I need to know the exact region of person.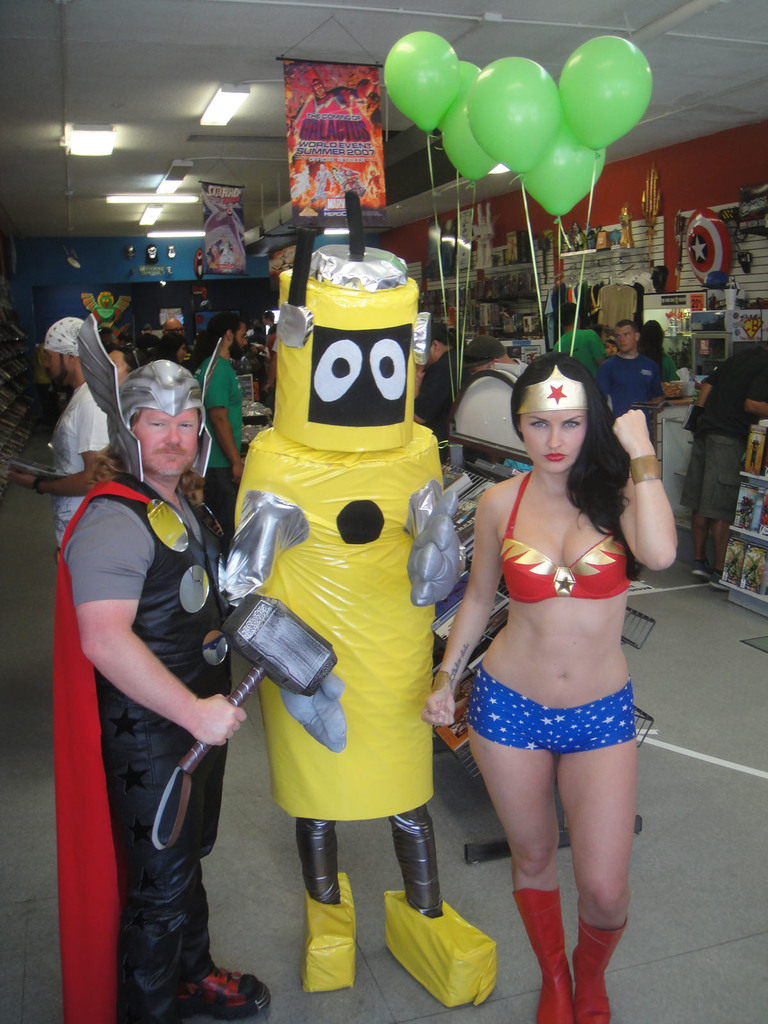
Region: {"left": 432, "top": 372, "right": 651, "bottom": 1023}.
